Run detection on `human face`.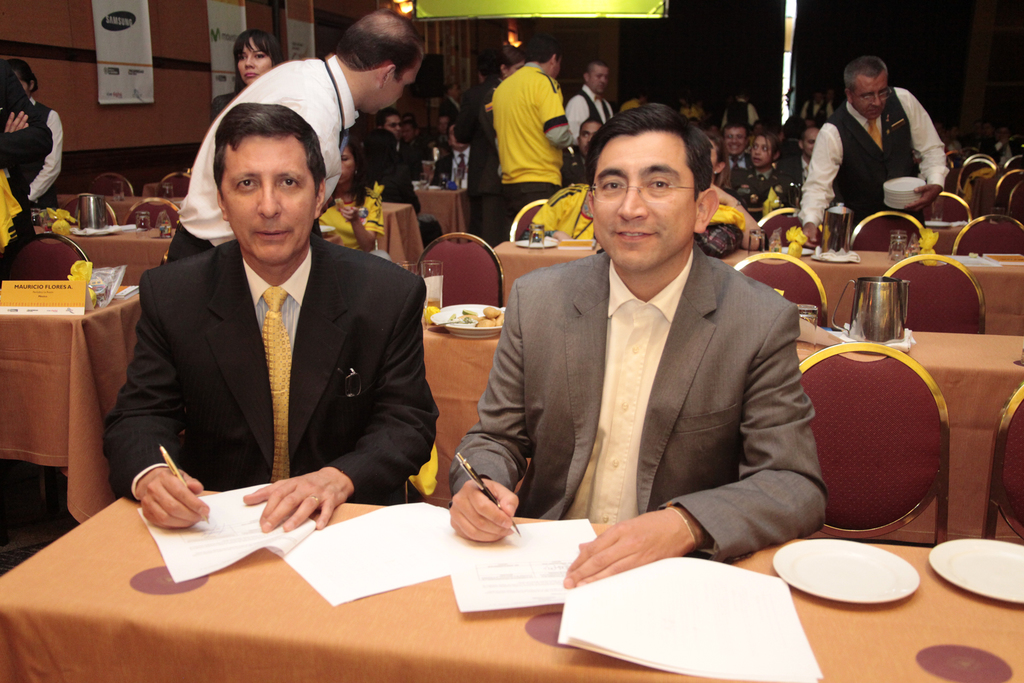
Result: <box>591,65,606,92</box>.
